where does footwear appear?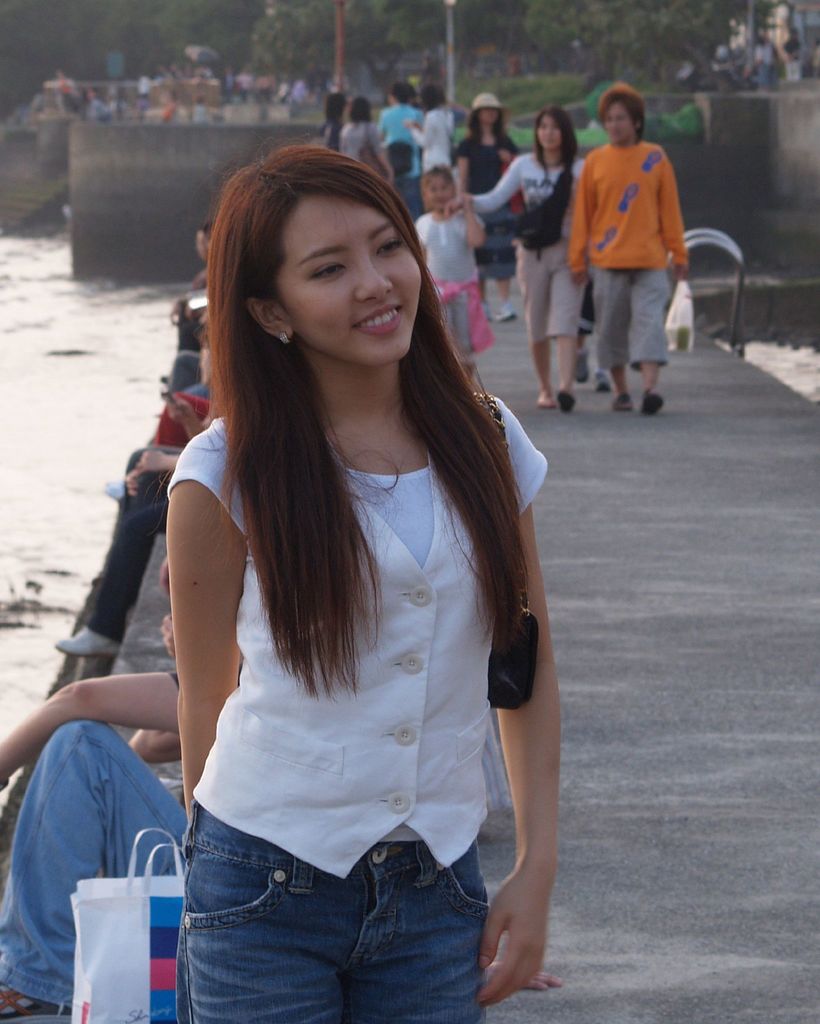
Appears at (left=555, top=385, right=578, bottom=428).
